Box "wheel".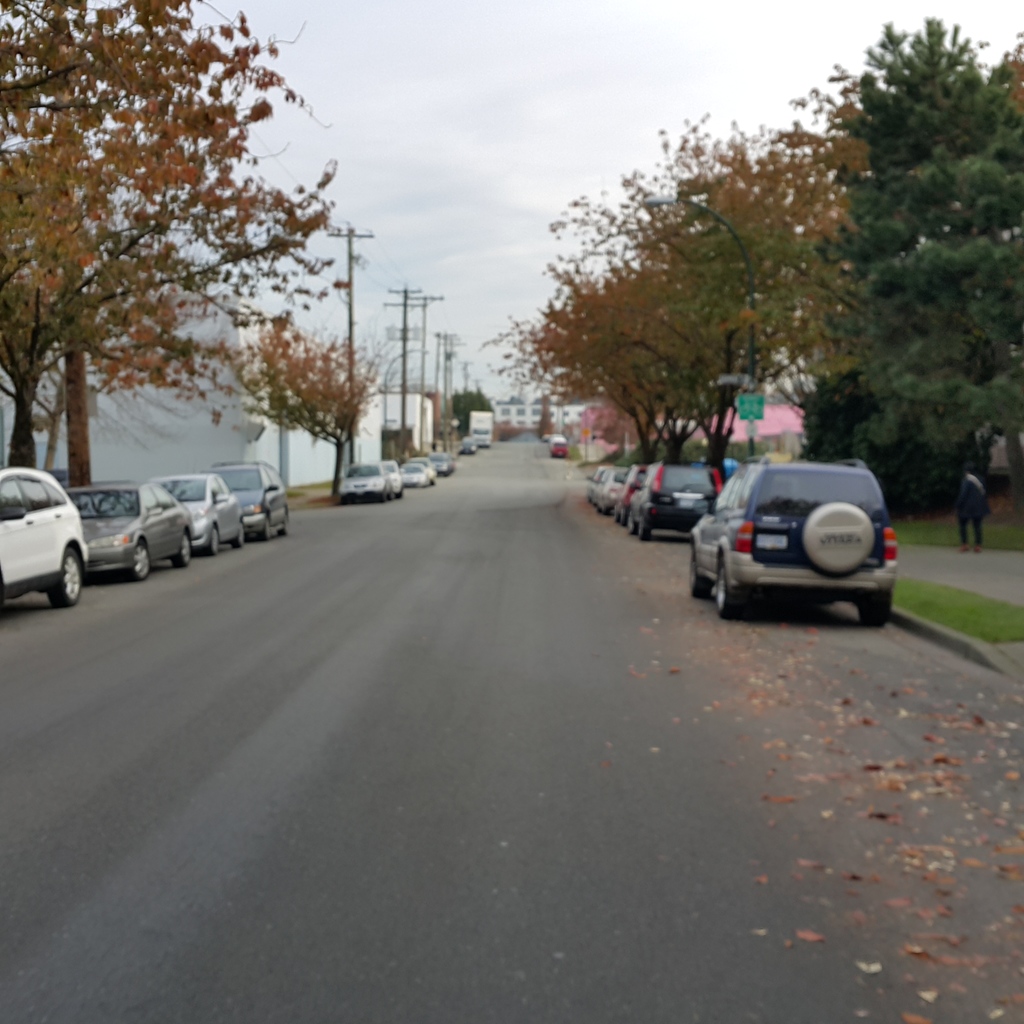
620,506,627,527.
